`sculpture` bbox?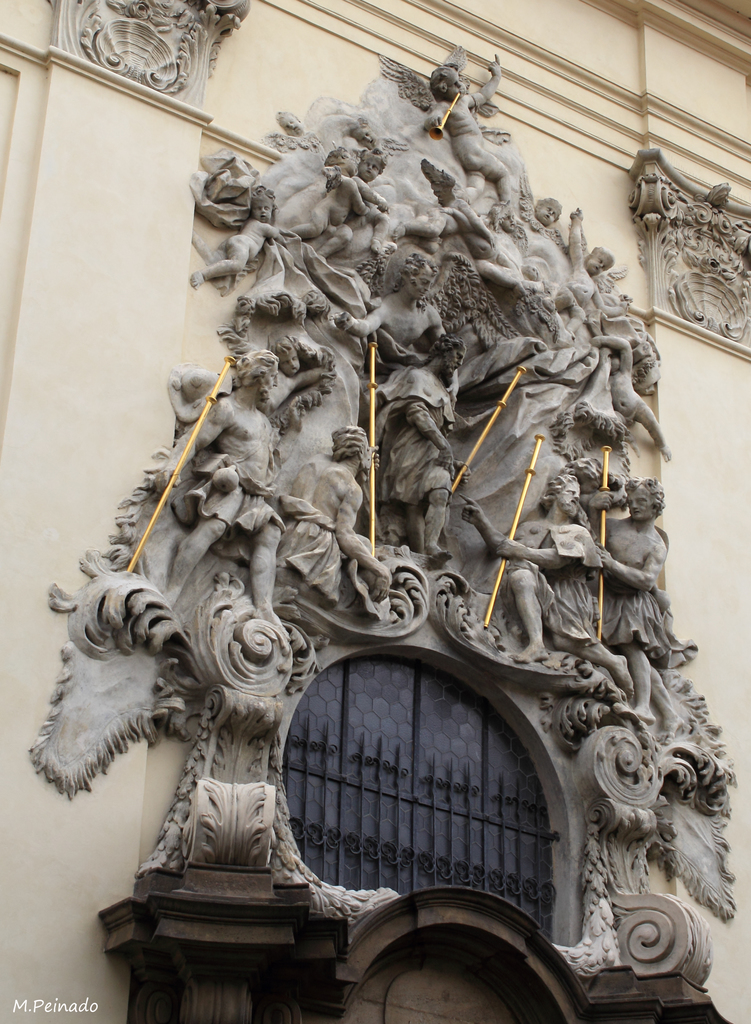
(x1=32, y1=35, x2=735, y2=986)
